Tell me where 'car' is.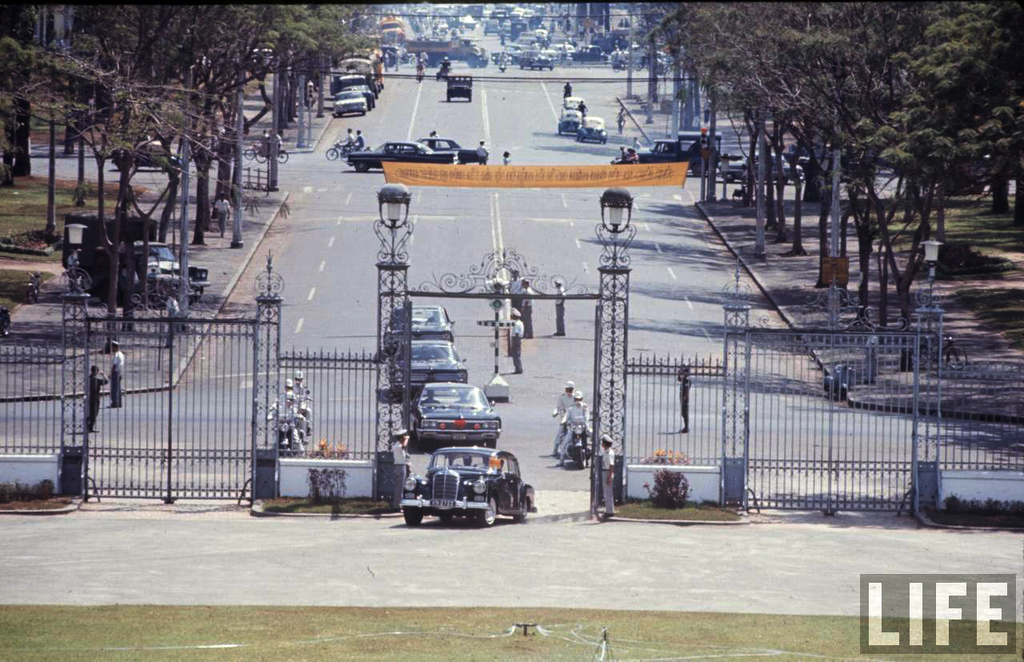
'car' is at Rect(554, 109, 581, 139).
